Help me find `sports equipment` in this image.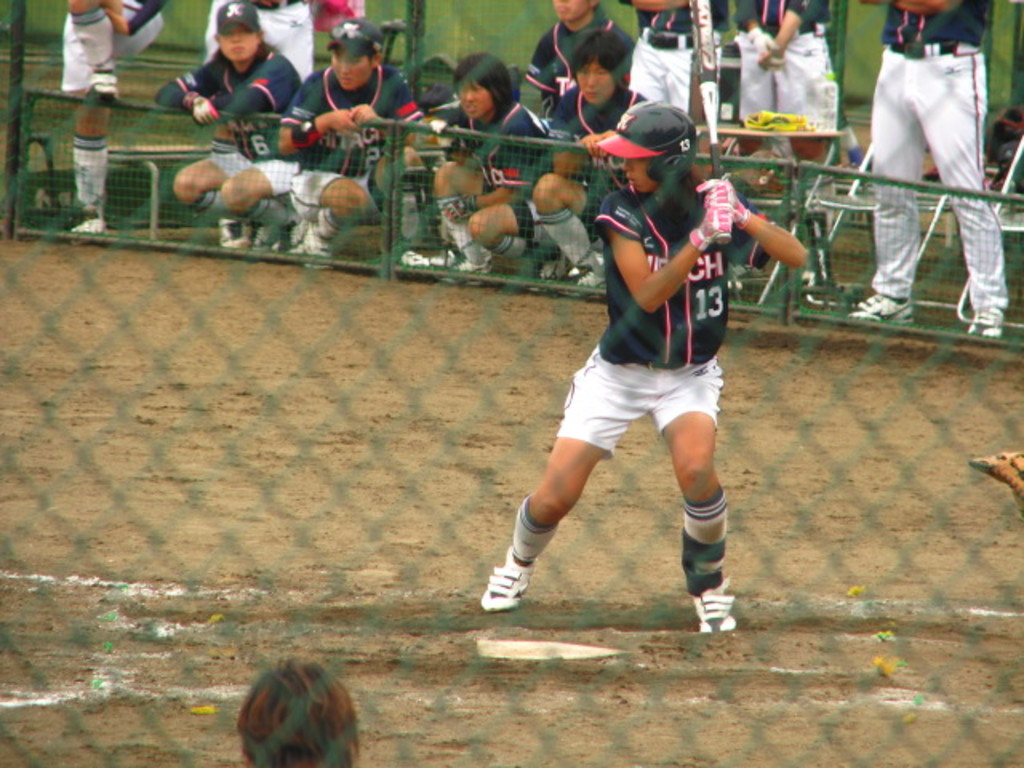
Found it: (left=568, top=267, right=606, bottom=296).
